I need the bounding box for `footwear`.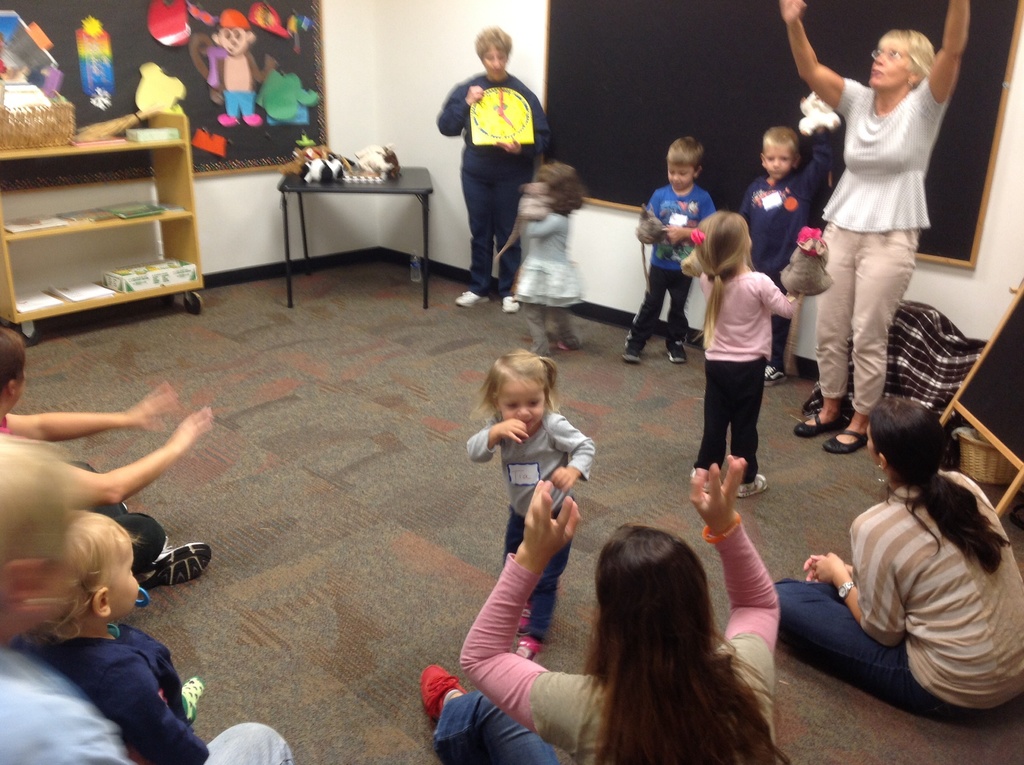
Here it is: (513,605,534,632).
